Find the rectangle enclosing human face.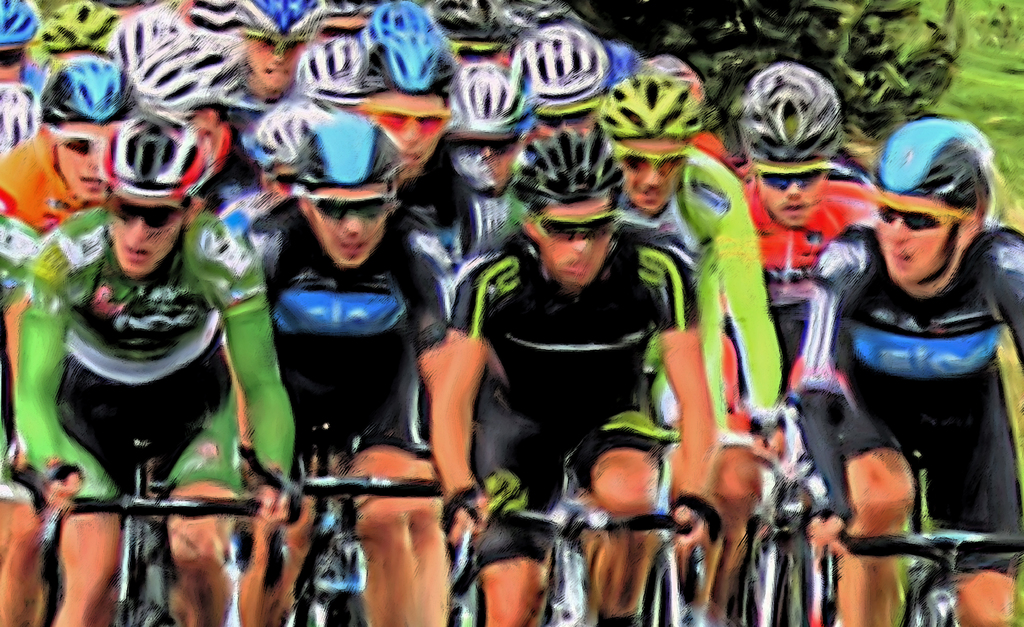
left=0, top=42, right=19, bottom=83.
